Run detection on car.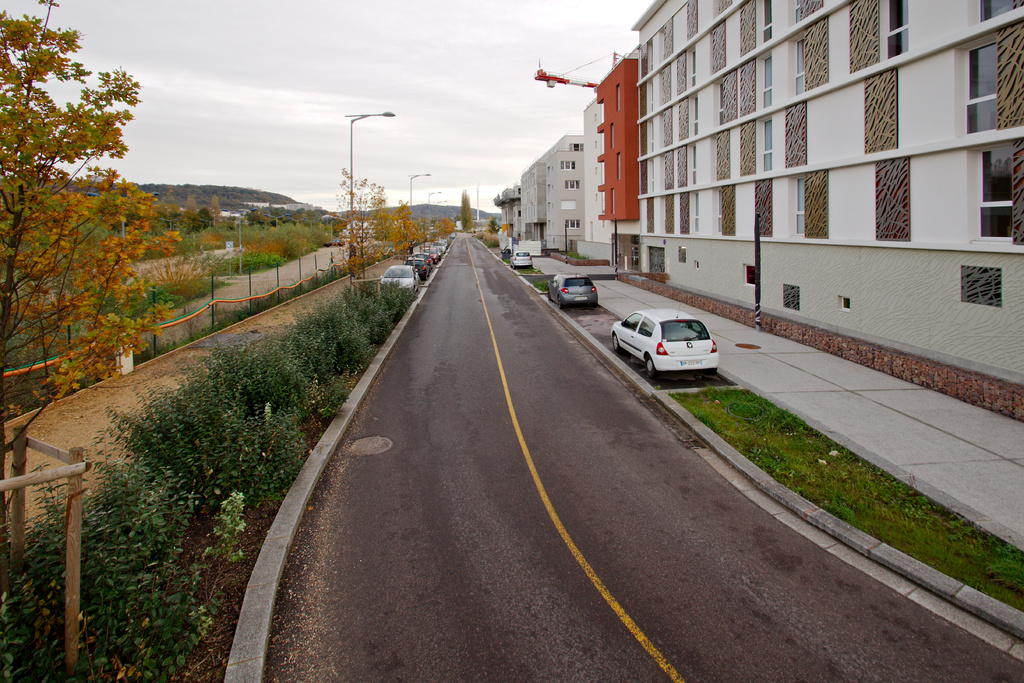
Result: box=[621, 301, 733, 379].
